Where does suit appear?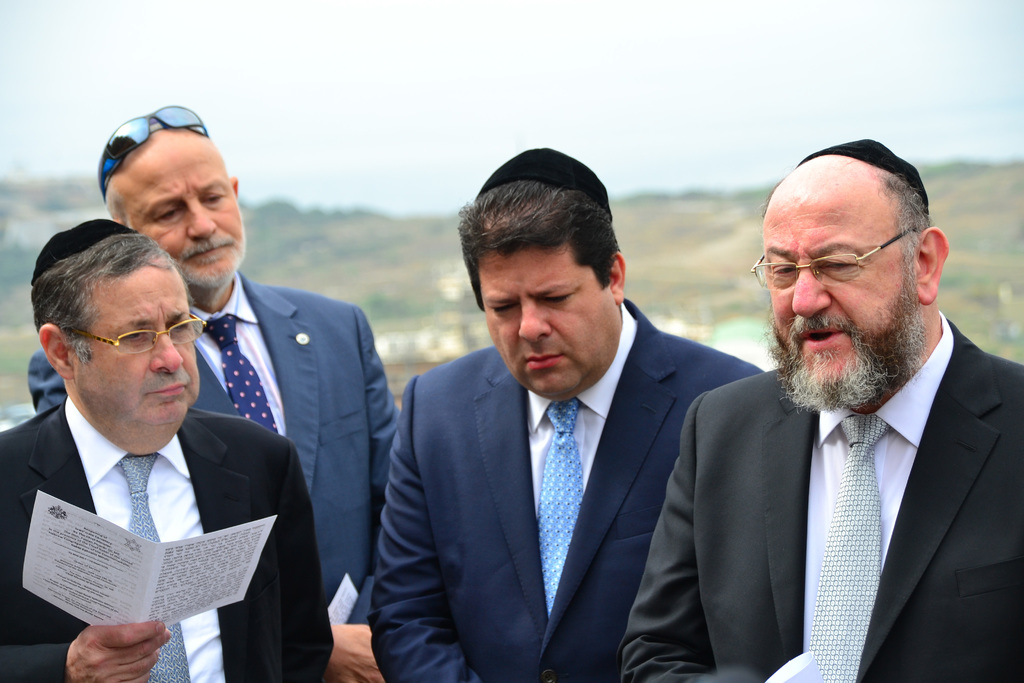
Appears at Rect(641, 268, 1023, 680).
